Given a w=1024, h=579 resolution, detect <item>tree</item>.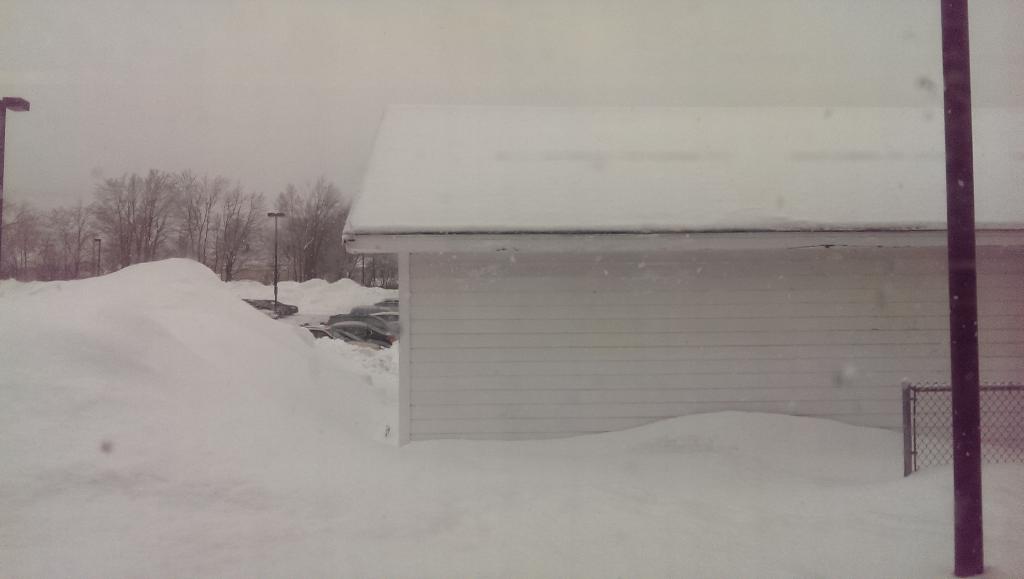
(191,168,268,279).
